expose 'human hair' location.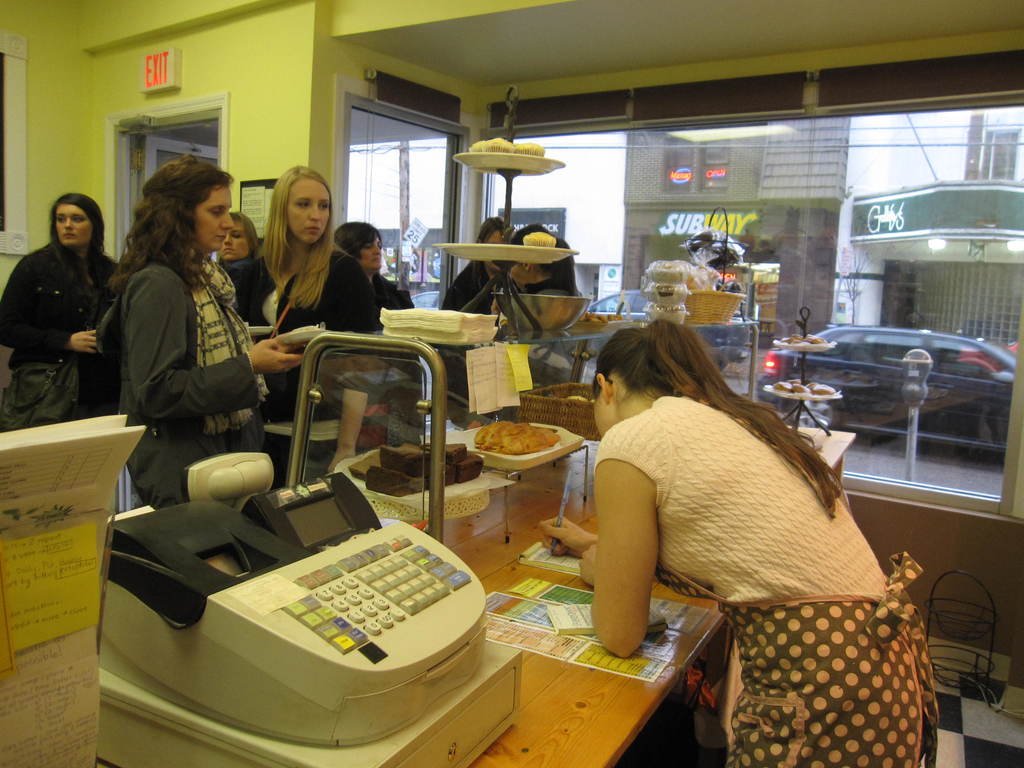
Exposed at rect(472, 214, 511, 245).
